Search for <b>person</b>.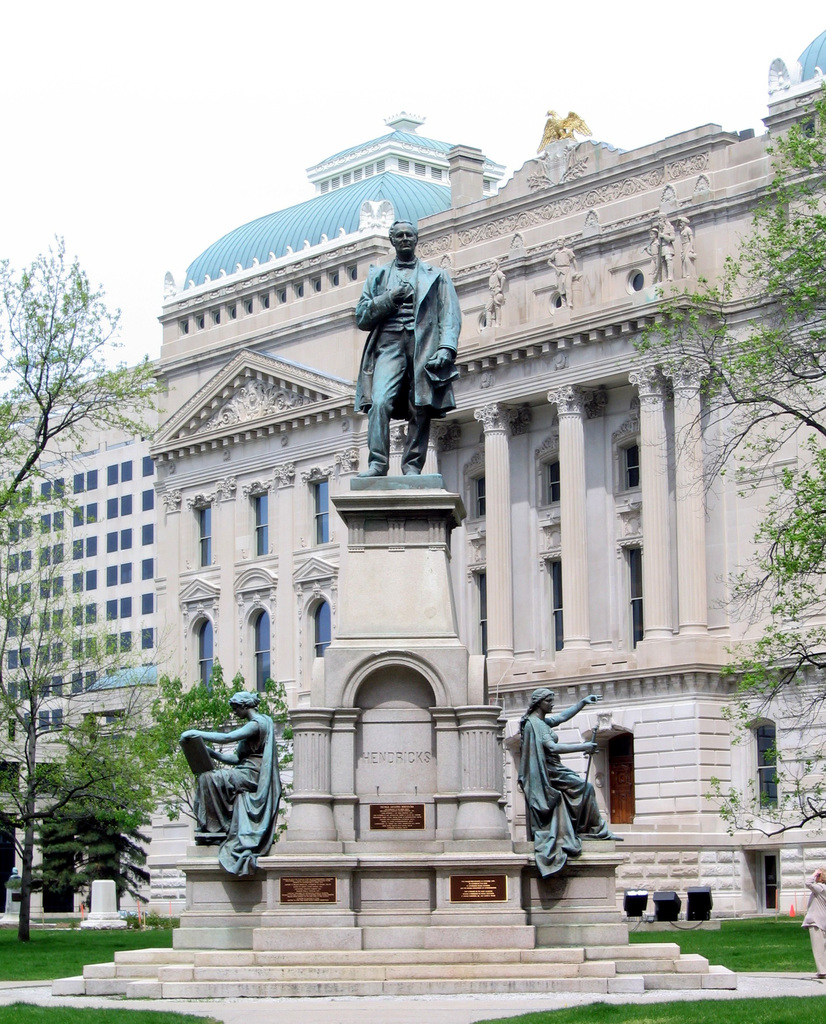
Found at [517,684,610,870].
